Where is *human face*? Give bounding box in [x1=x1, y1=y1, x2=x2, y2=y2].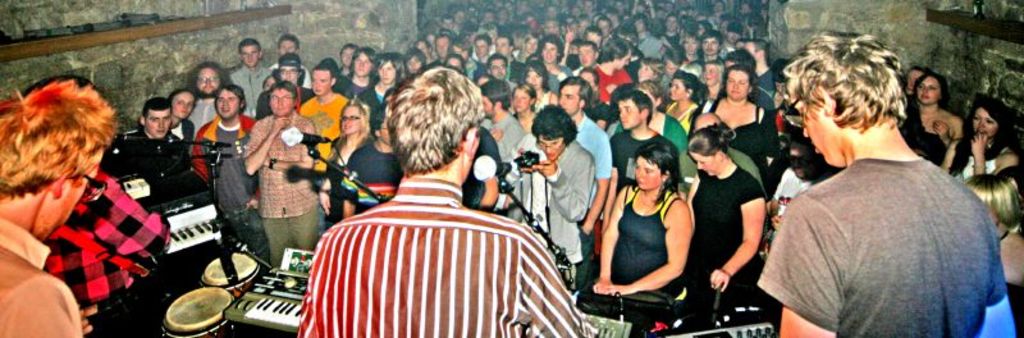
[x1=634, y1=61, x2=657, y2=83].
